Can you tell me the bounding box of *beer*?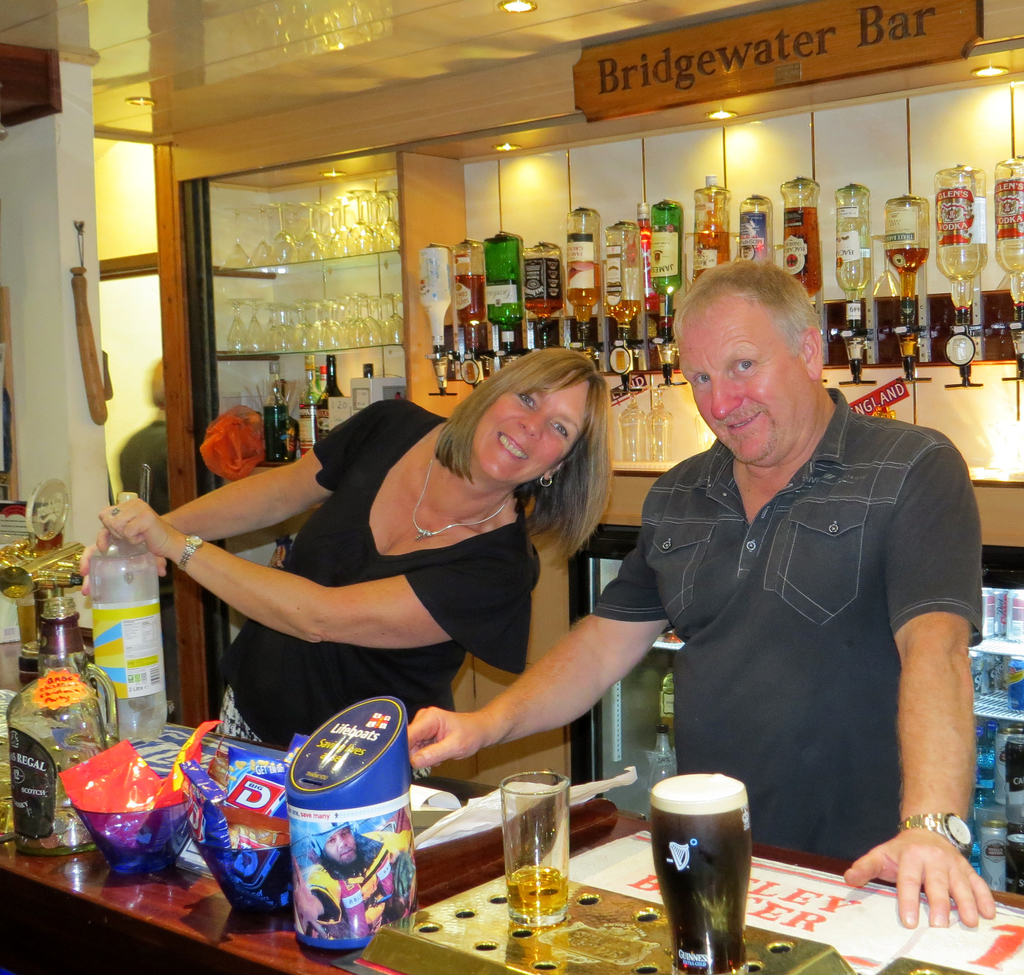
crop(1, 576, 168, 864).
